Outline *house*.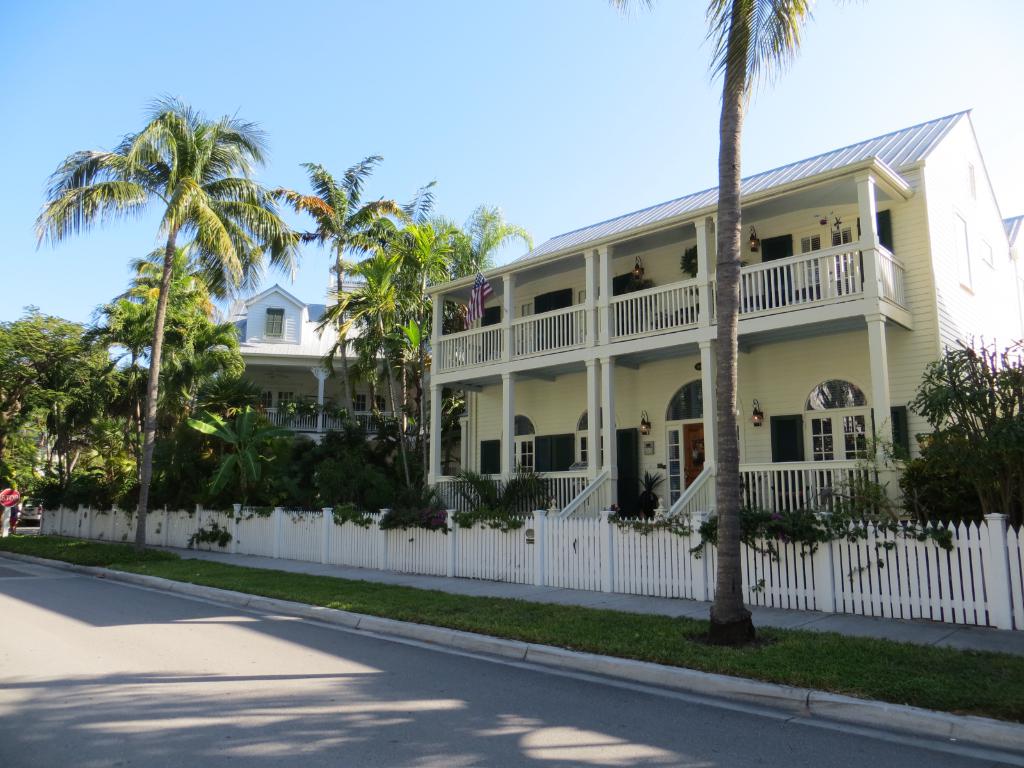
Outline: crop(392, 115, 978, 618).
